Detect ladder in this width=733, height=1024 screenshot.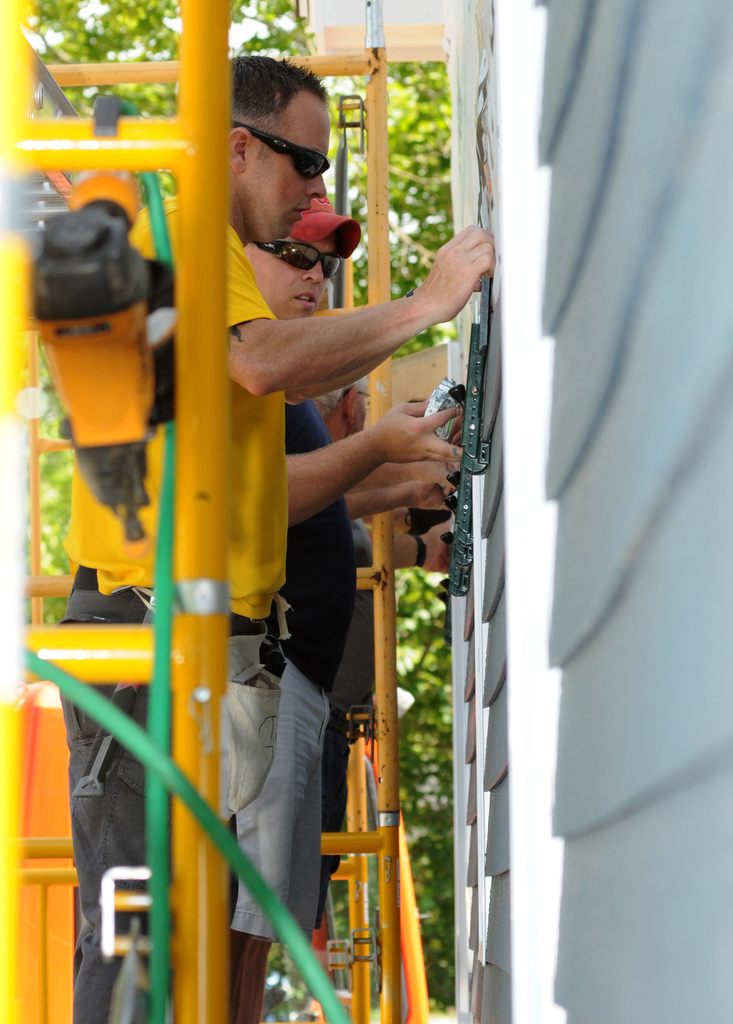
Detection: pyautogui.locateOnScreen(0, 0, 232, 1023).
